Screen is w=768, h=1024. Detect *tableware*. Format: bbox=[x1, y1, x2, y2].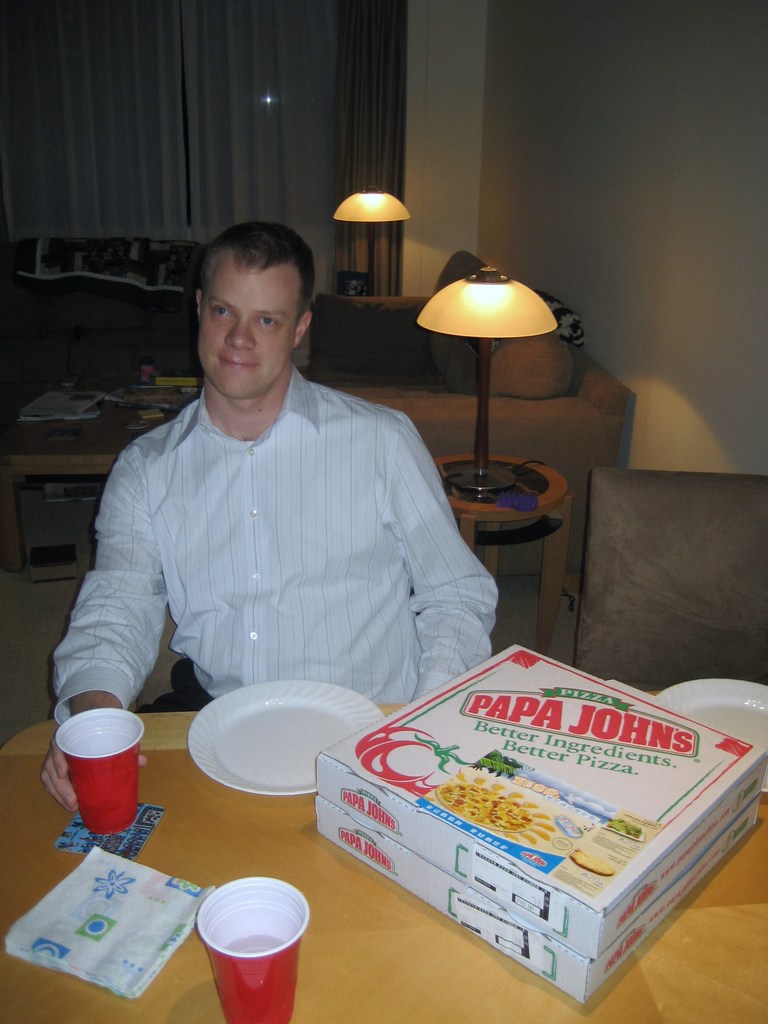
bbox=[187, 676, 383, 797].
